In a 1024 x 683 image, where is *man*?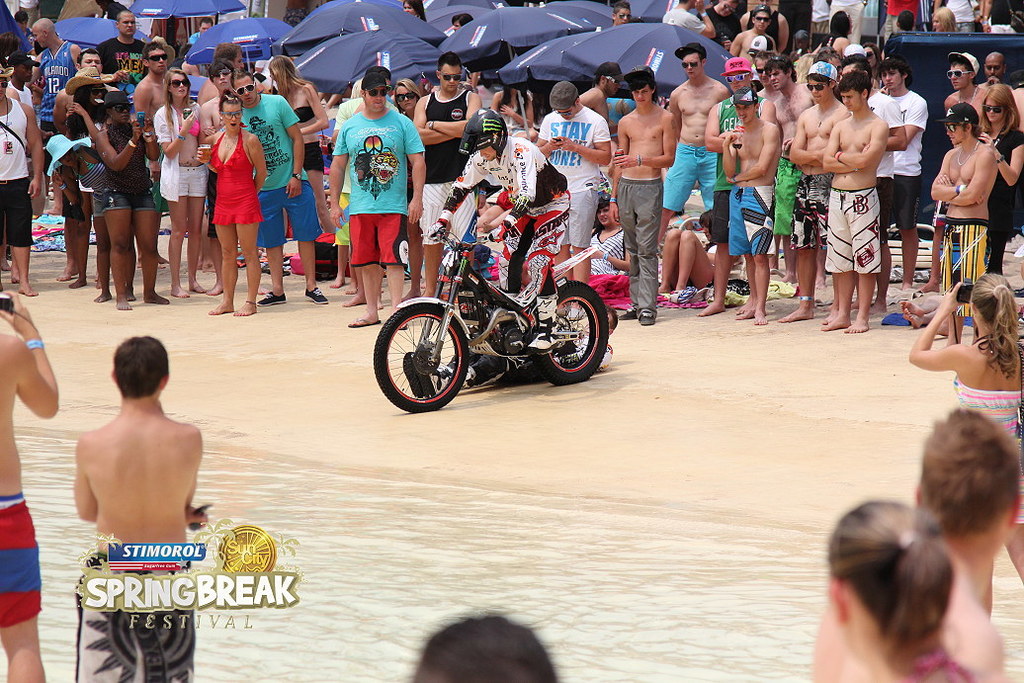
left=410, top=50, right=479, bottom=298.
